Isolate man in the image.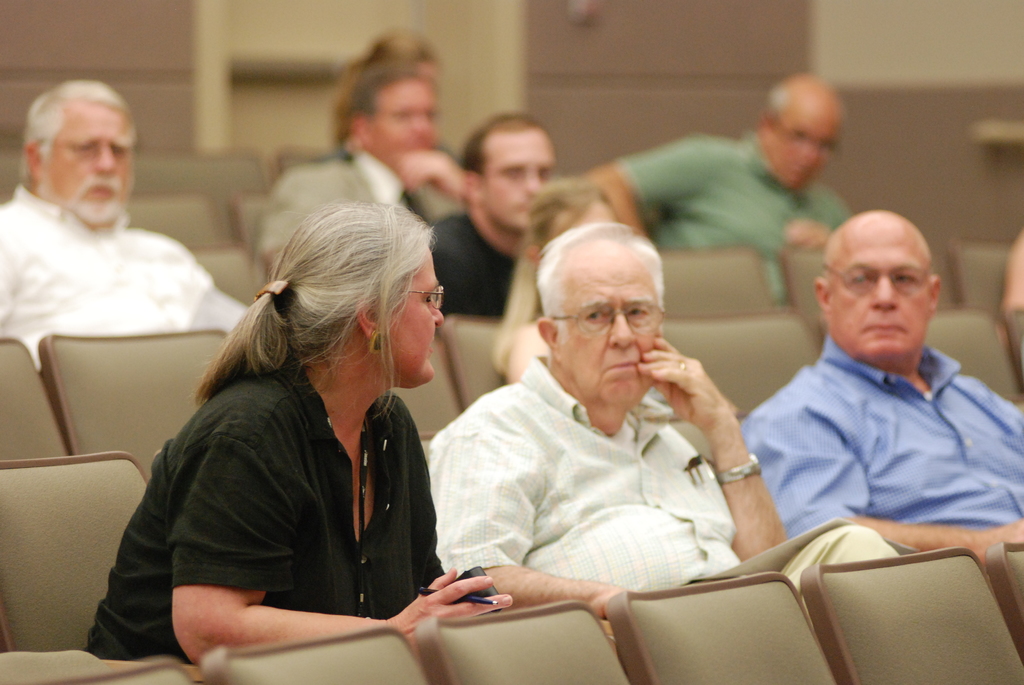
Isolated region: [x1=426, y1=102, x2=560, y2=324].
